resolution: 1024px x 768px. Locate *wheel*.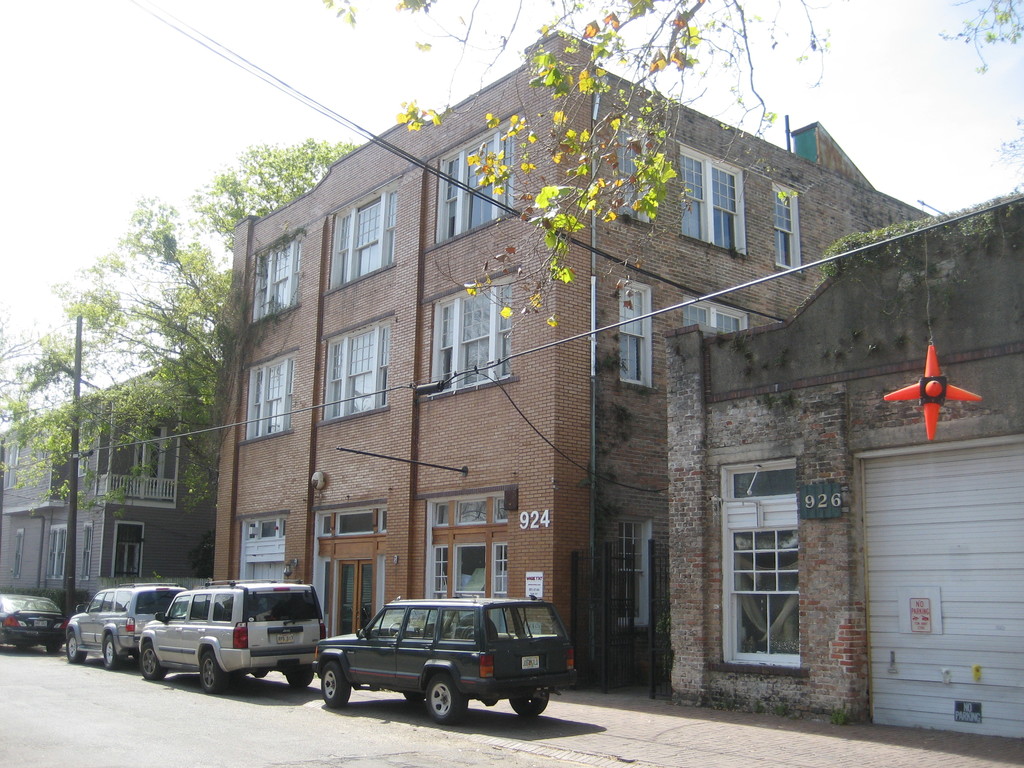
x1=138, y1=643, x2=161, y2=685.
